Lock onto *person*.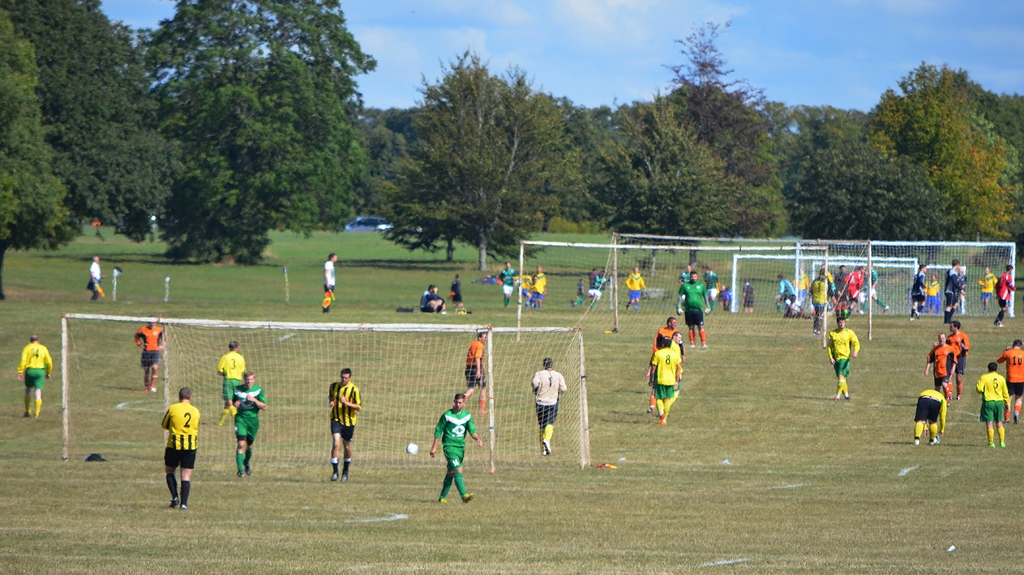
Locked: (x1=89, y1=256, x2=106, y2=303).
